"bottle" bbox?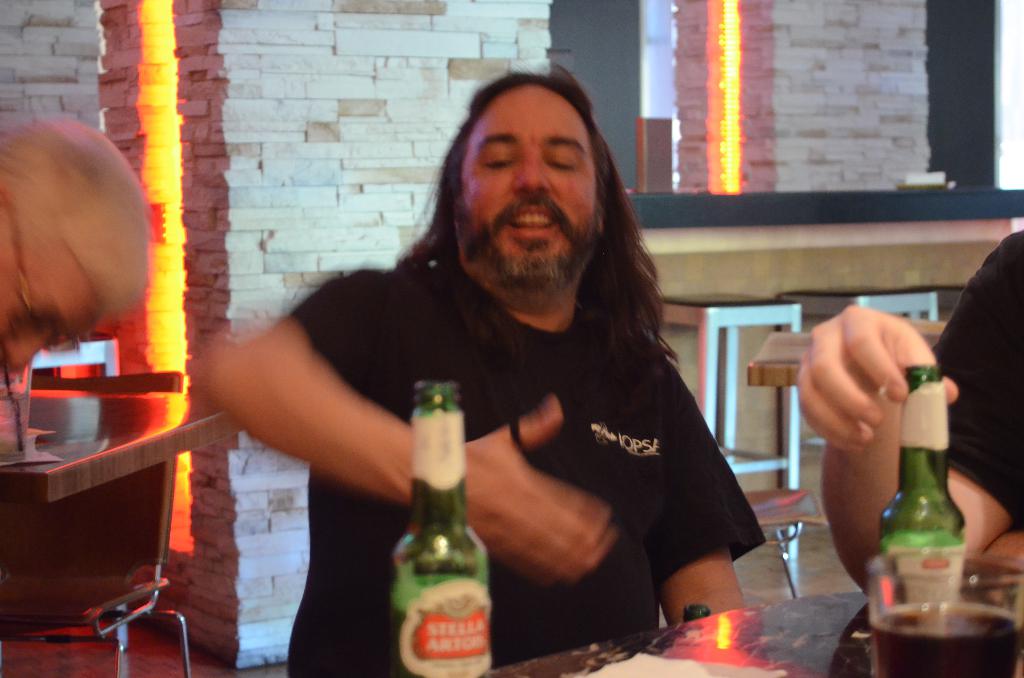
[x1=378, y1=378, x2=509, y2=677]
